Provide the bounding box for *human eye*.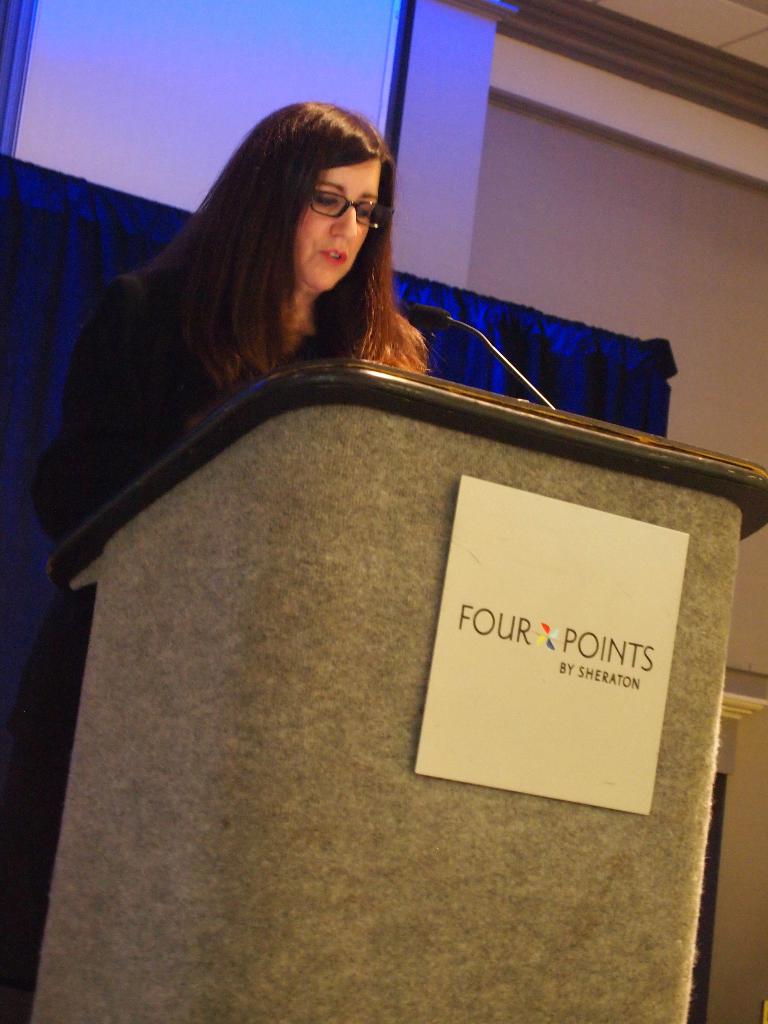
[351,199,376,220].
